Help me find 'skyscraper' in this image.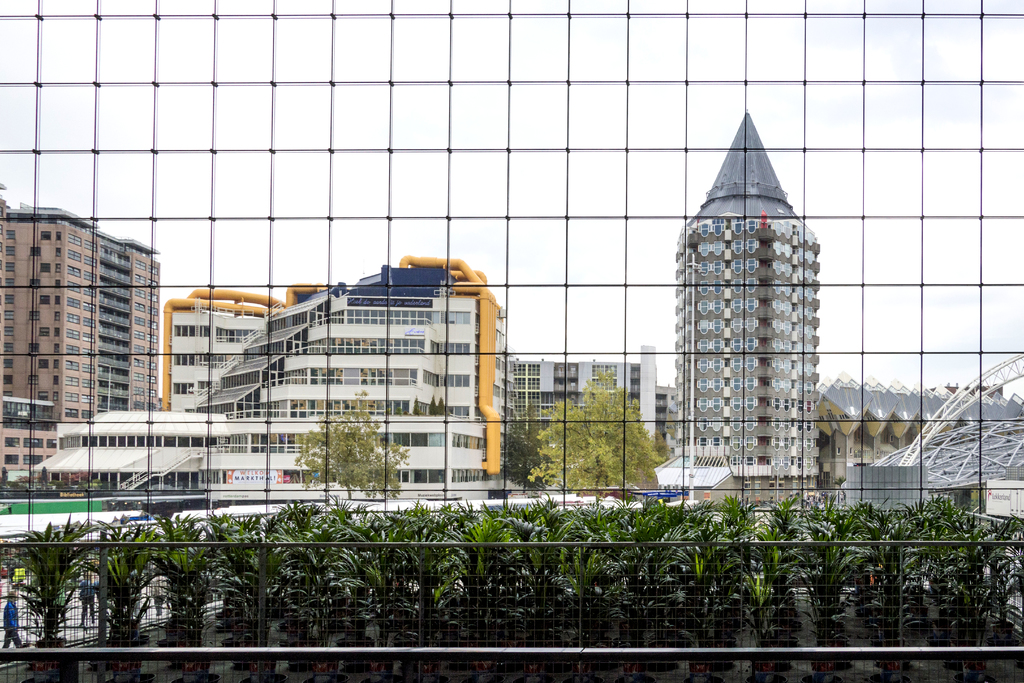
Found it: select_region(19, 227, 193, 443).
